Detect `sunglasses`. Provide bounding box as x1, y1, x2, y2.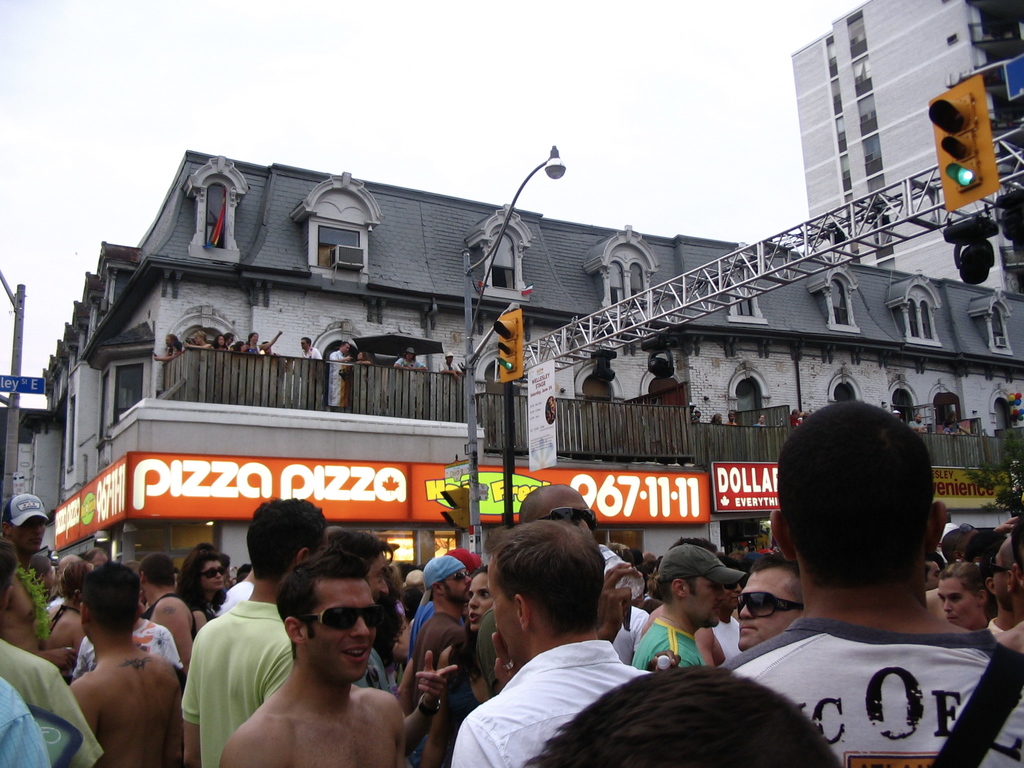
735, 587, 800, 621.
